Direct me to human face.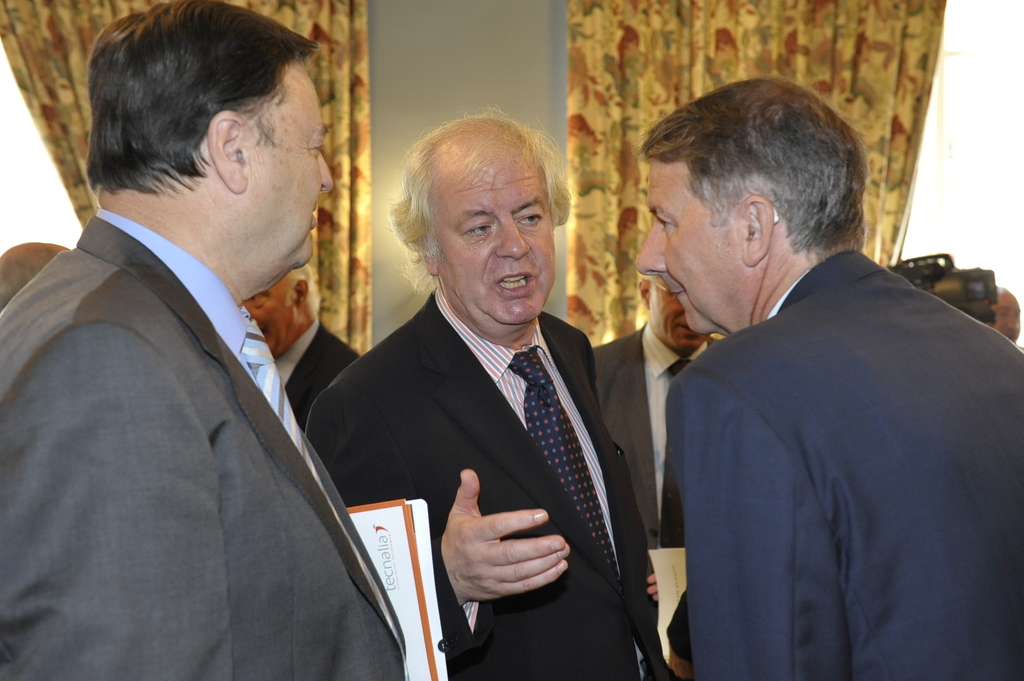
Direction: {"x1": 630, "y1": 161, "x2": 749, "y2": 330}.
